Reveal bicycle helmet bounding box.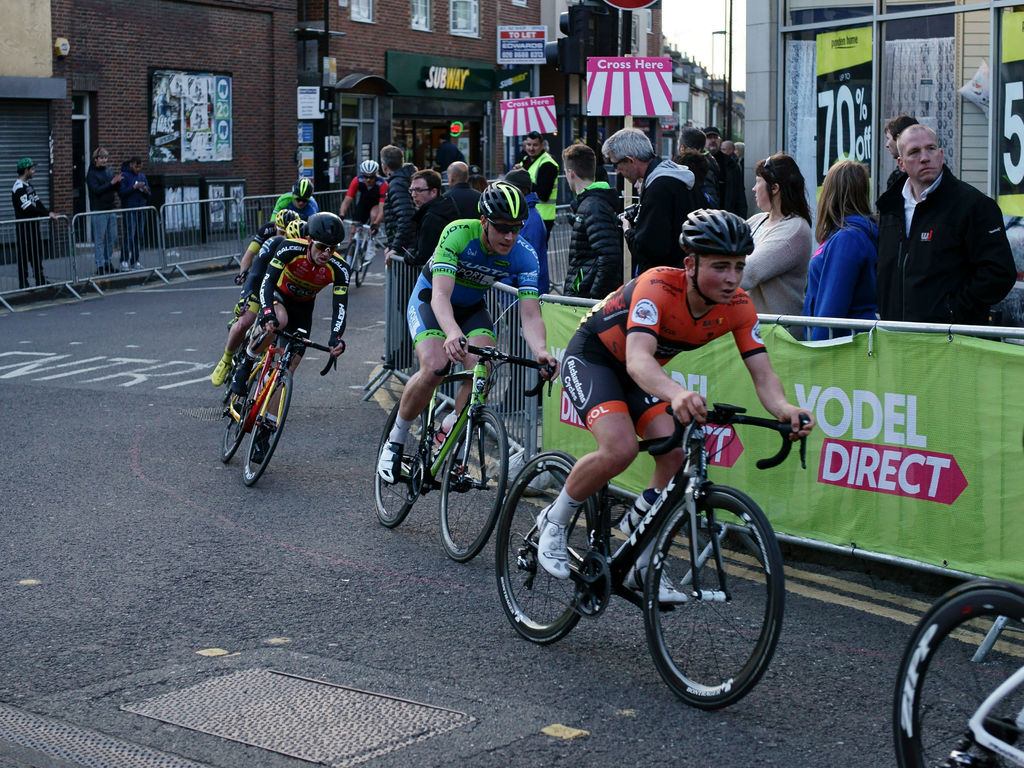
Revealed: x1=305 y1=211 x2=344 y2=243.
